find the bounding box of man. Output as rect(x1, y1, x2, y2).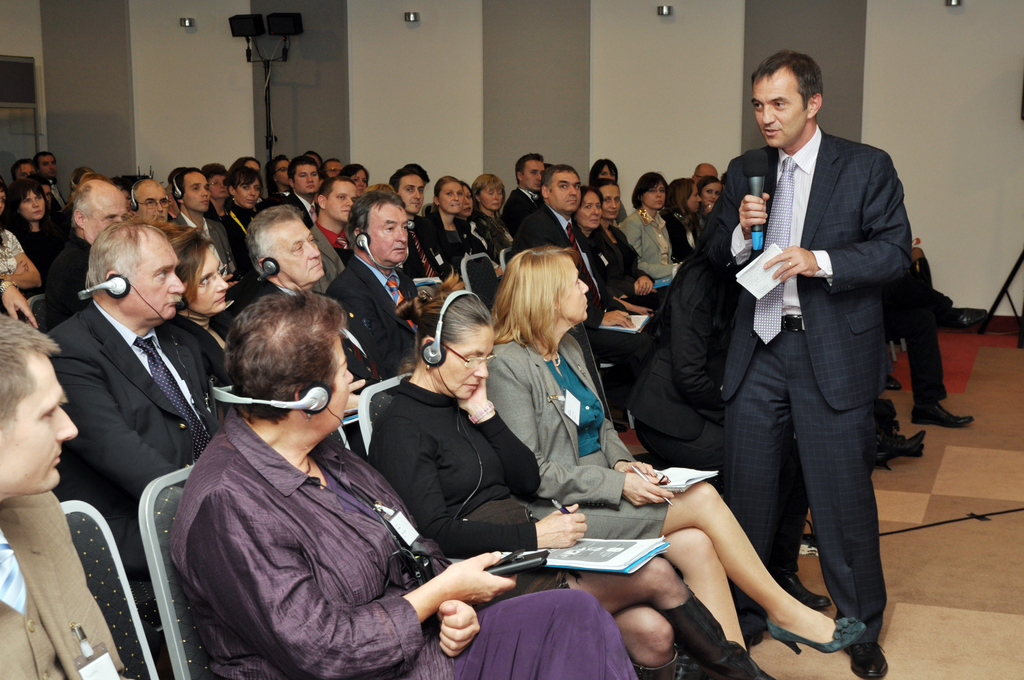
rect(502, 150, 547, 222).
